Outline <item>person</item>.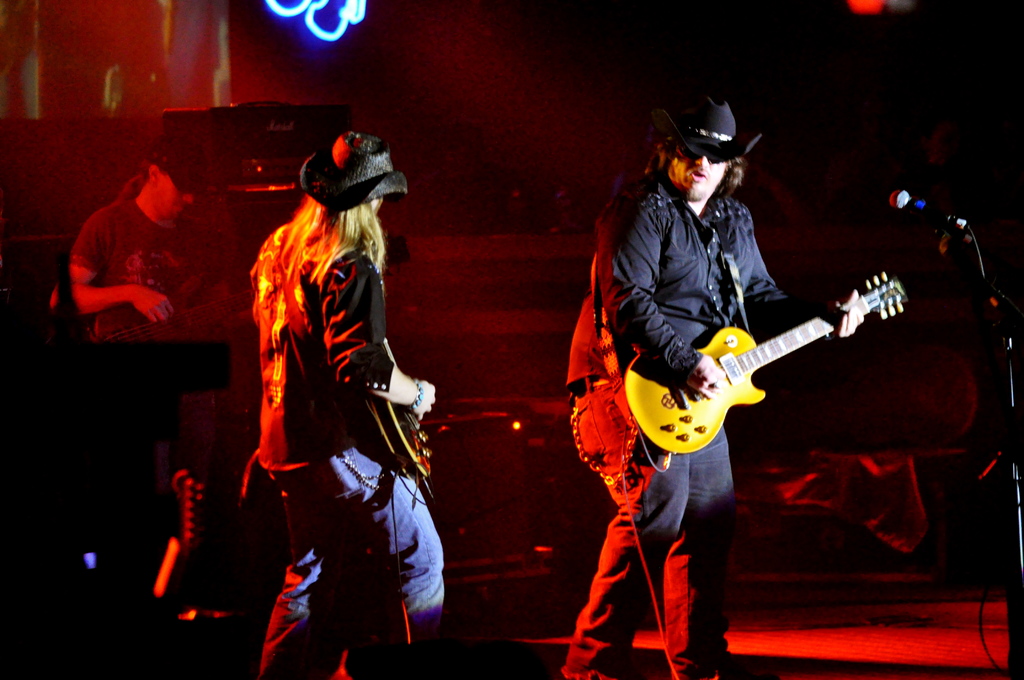
Outline: 560 81 875 679.
